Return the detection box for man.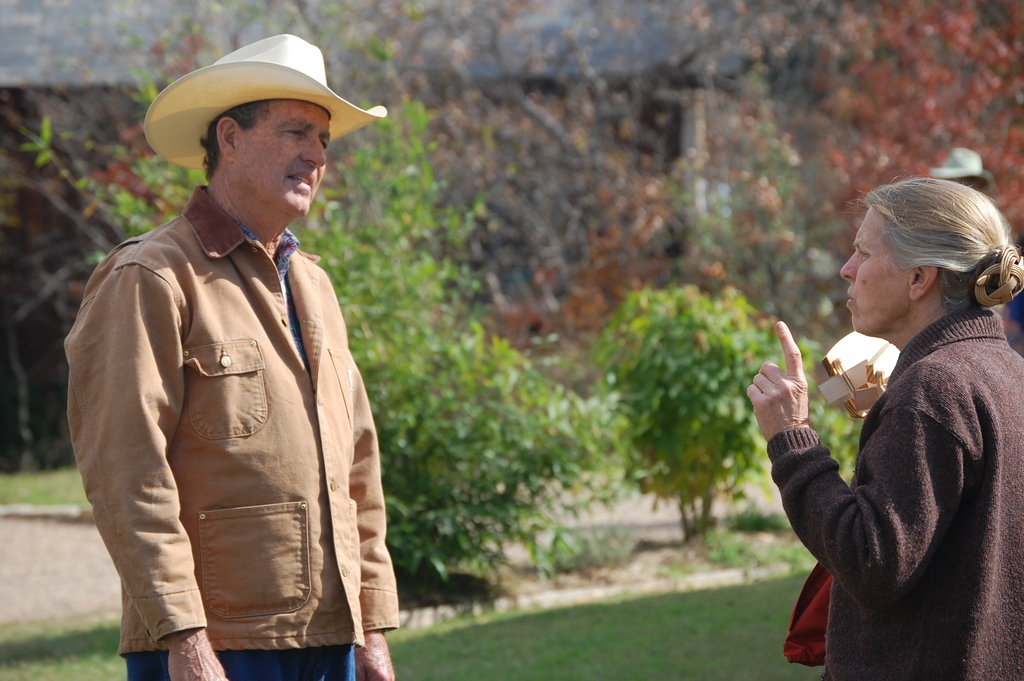
x1=67 y1=53 x2=408 y2=680.
